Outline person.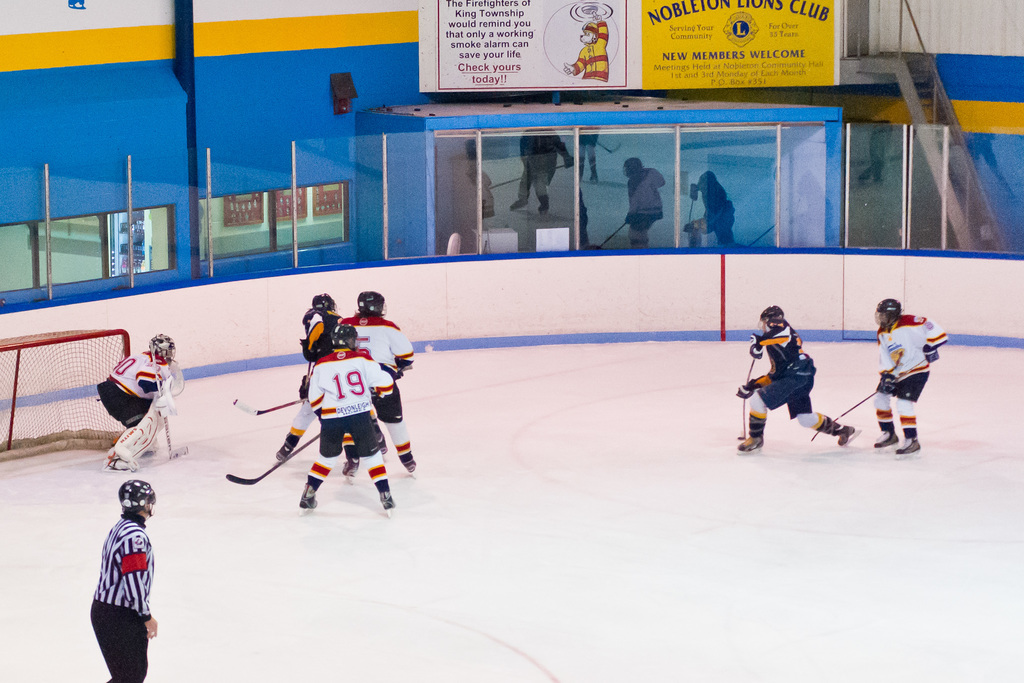
Outline: x1=106 y1=319 x2=180 y2=463.
